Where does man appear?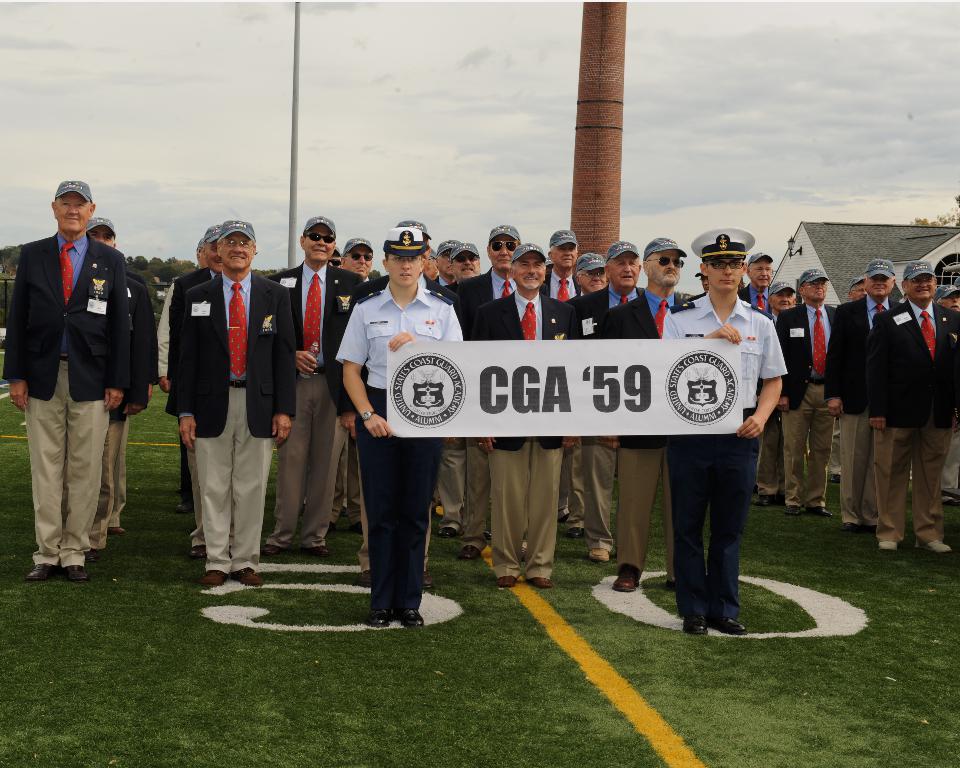
Appears at x1=744, y1=252, x2=769, y2=485.
